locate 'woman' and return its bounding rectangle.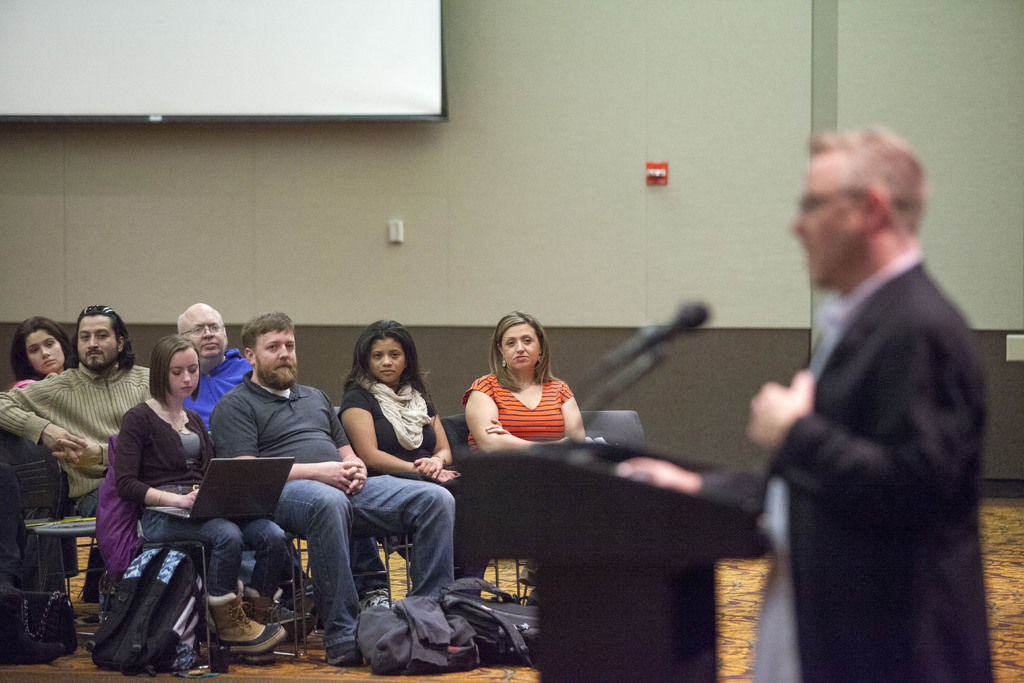
[460, 311, 592, 480].
